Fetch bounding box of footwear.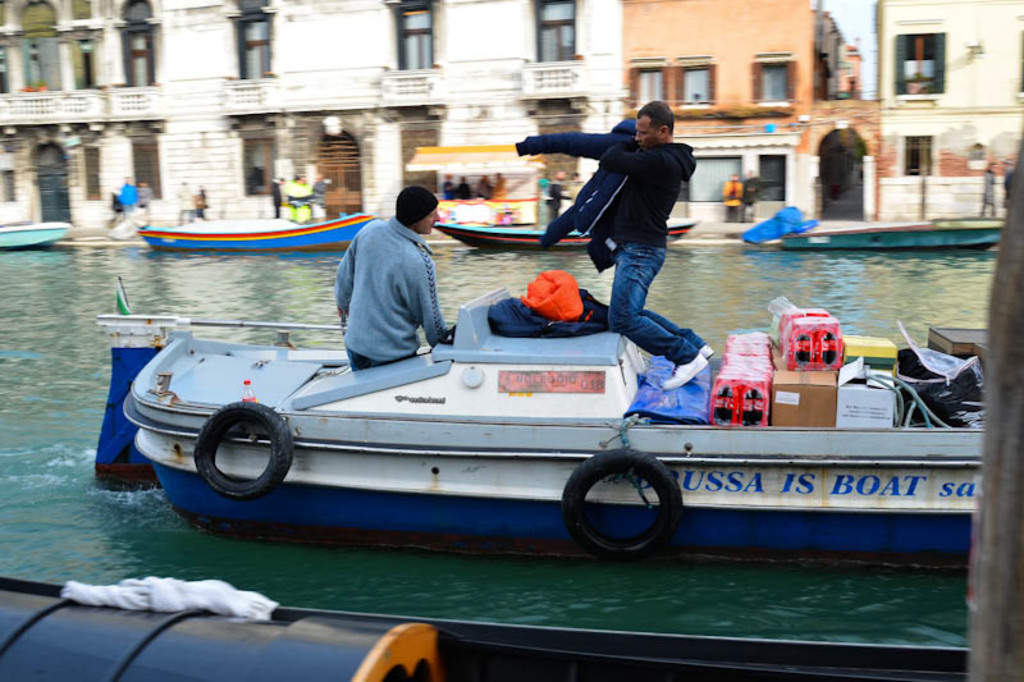
Bbox: (699,342,718,362).
